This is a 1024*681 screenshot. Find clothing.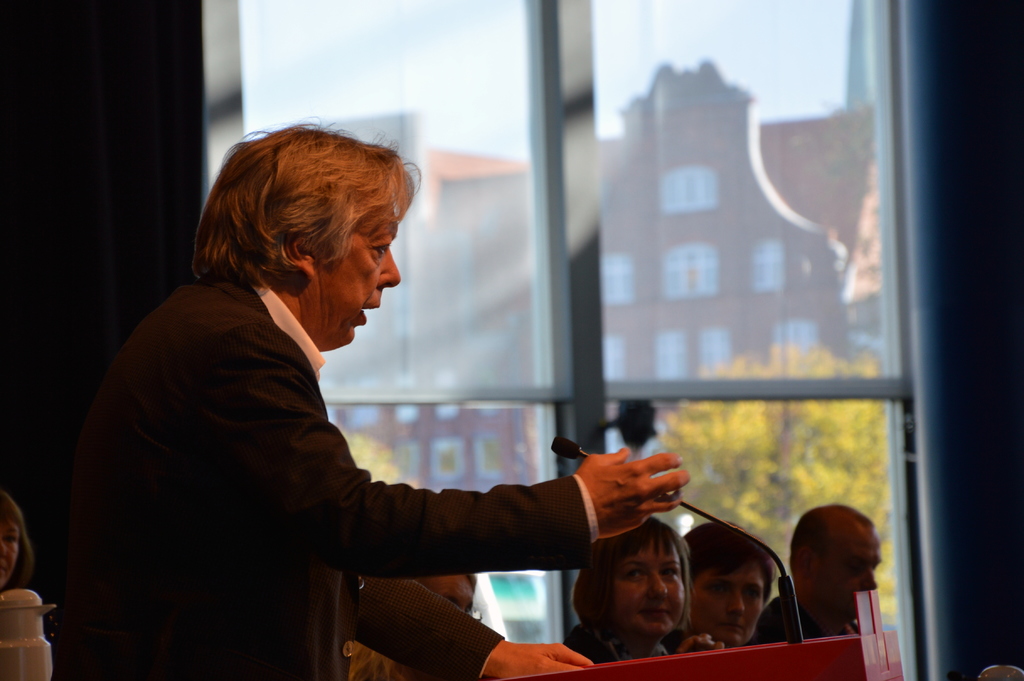
Bounding box: BBox(29, 254, 615, 680).
